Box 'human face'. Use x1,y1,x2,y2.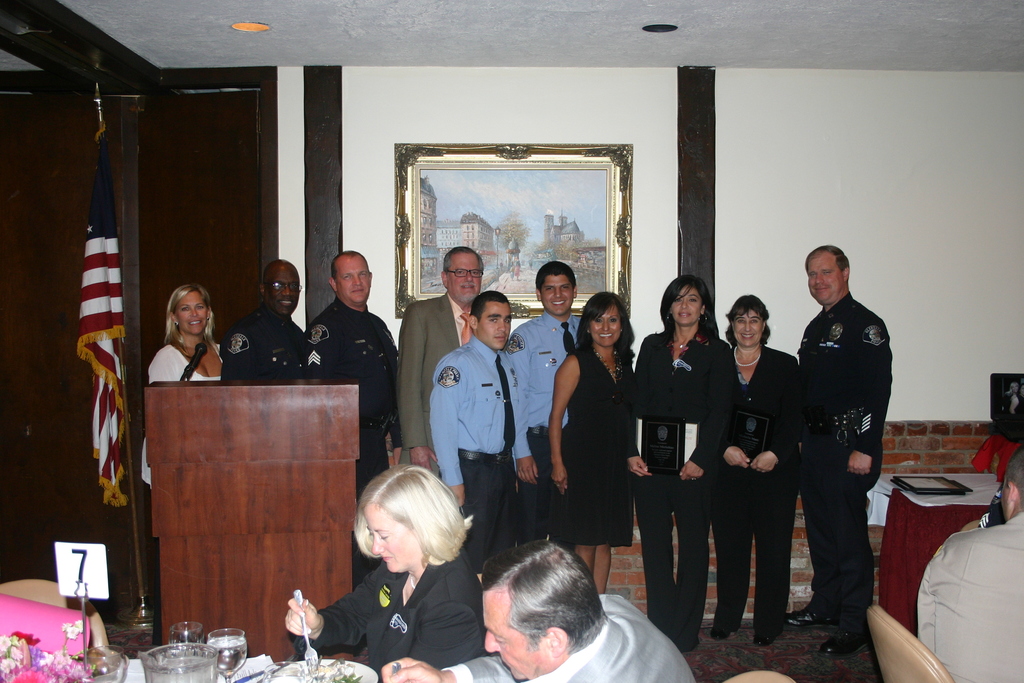
806,252,845,300.
